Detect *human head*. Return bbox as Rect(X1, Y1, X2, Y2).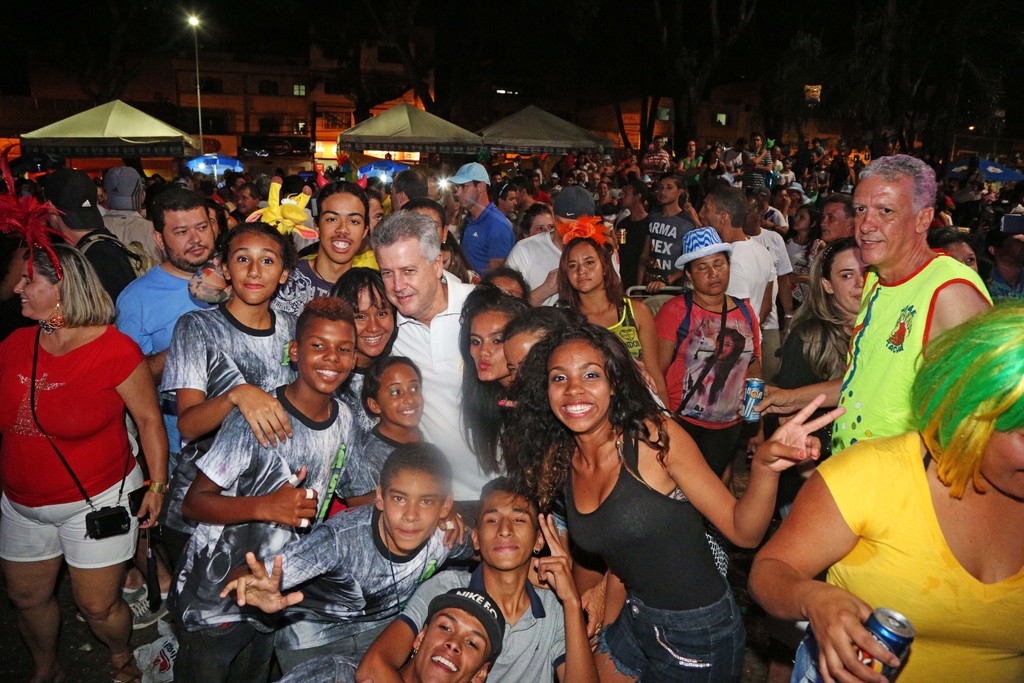
Rect(514, 178, 535, 204).
